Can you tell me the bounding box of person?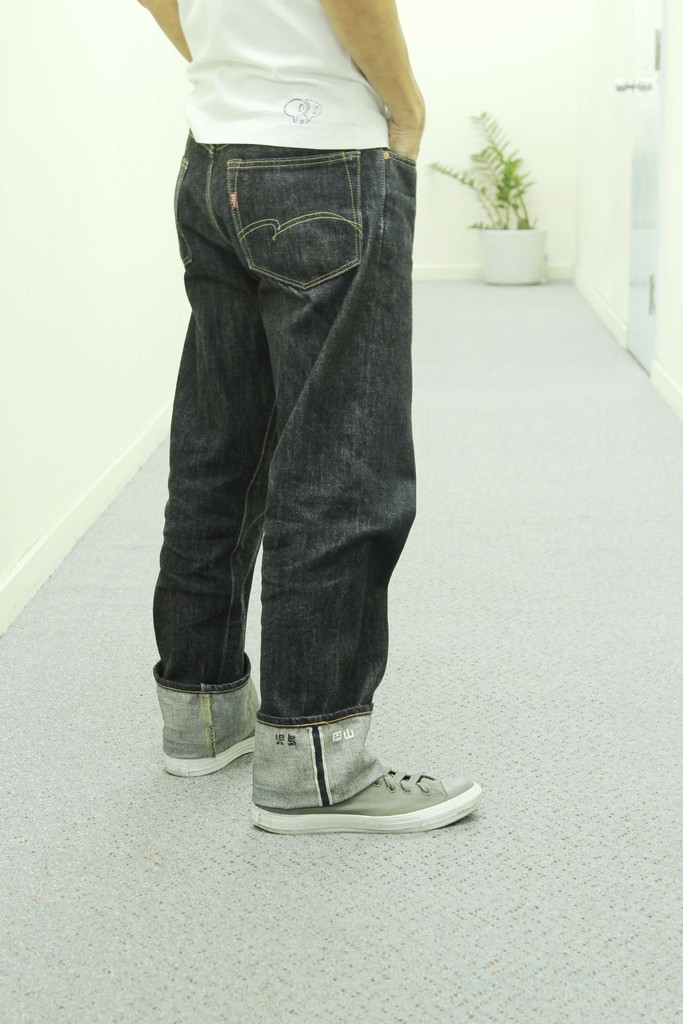
select_region(149, 3, 477, 837).
